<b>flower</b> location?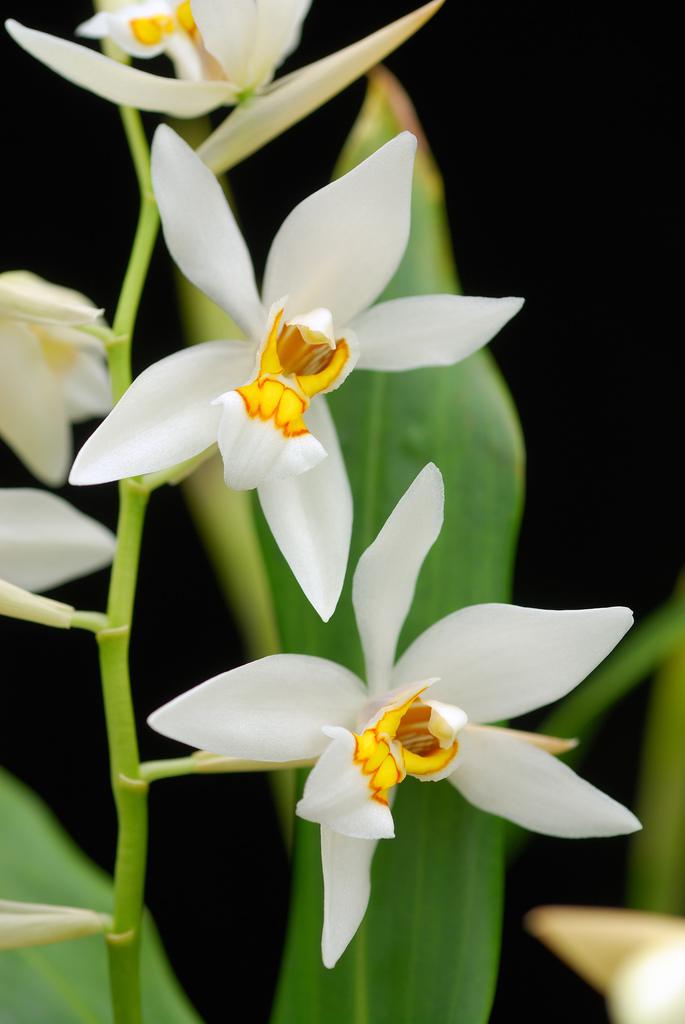
[x1=3, y1=0, x2=314, y2=116]
